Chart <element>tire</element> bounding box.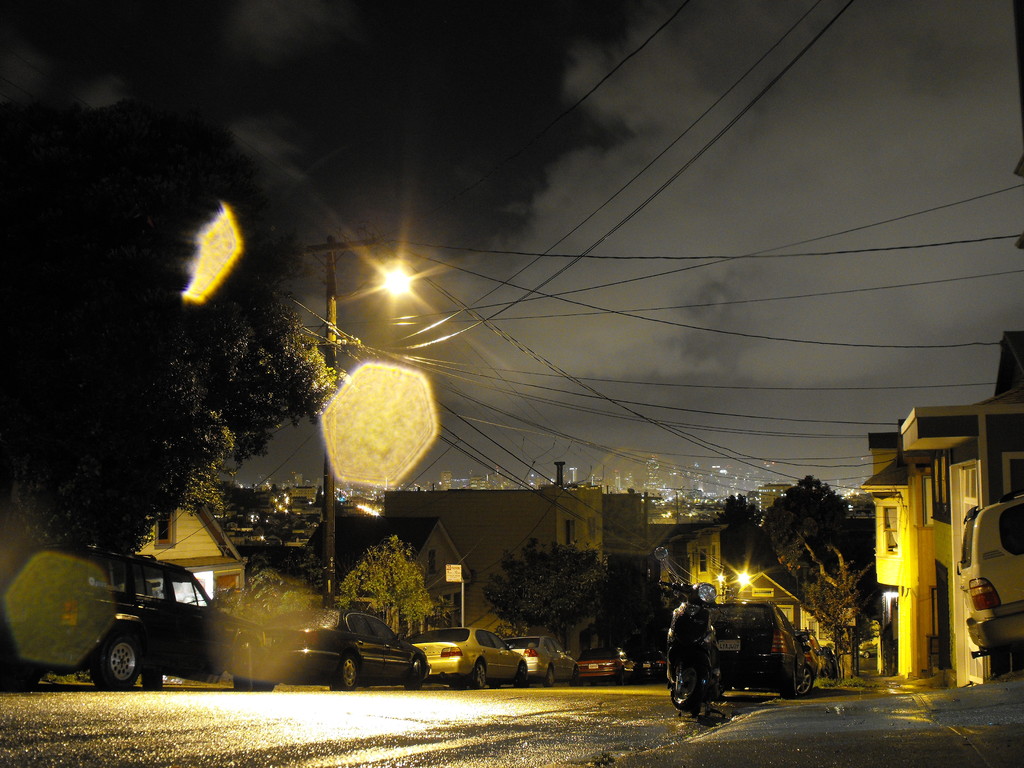
Charted: l=468, t=661, r=483, b=687.
